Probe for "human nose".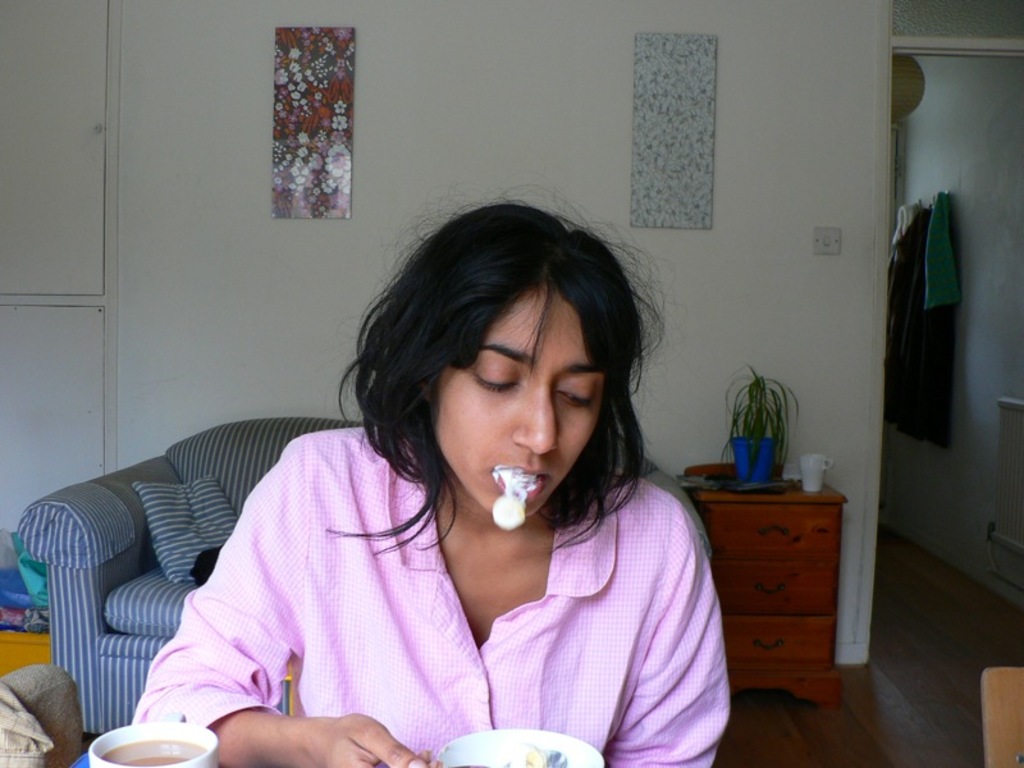
Probe result: bbox=[515, 379, 558, 456].
